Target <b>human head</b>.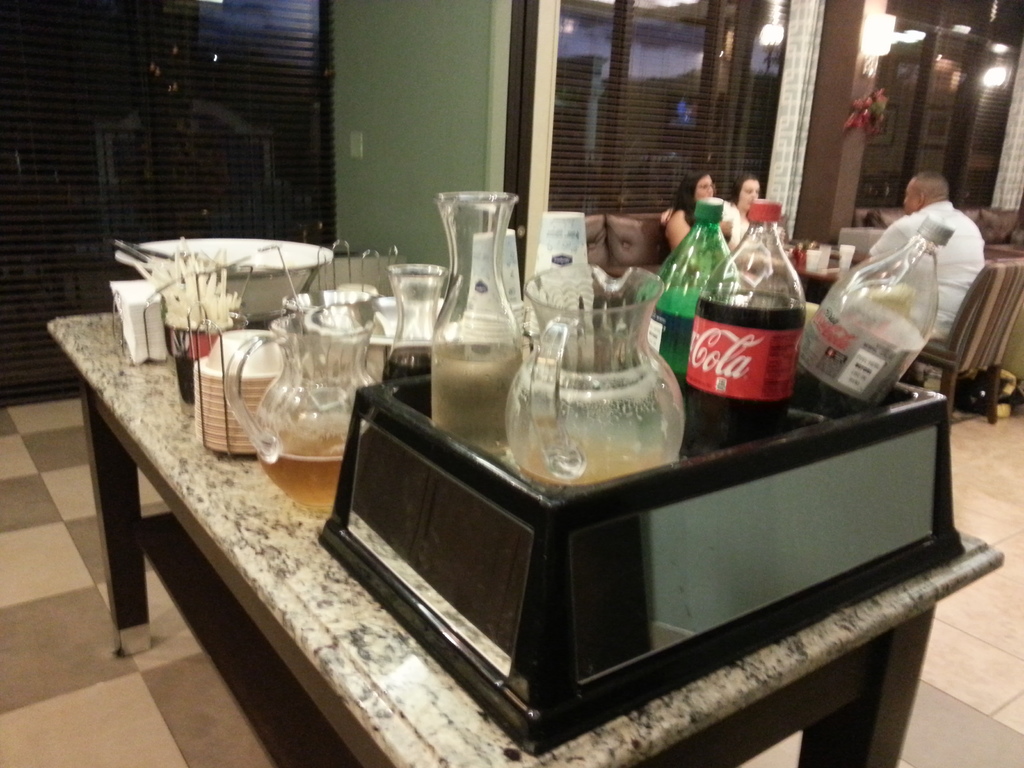
Target region: [734, 175, 761, 211].
